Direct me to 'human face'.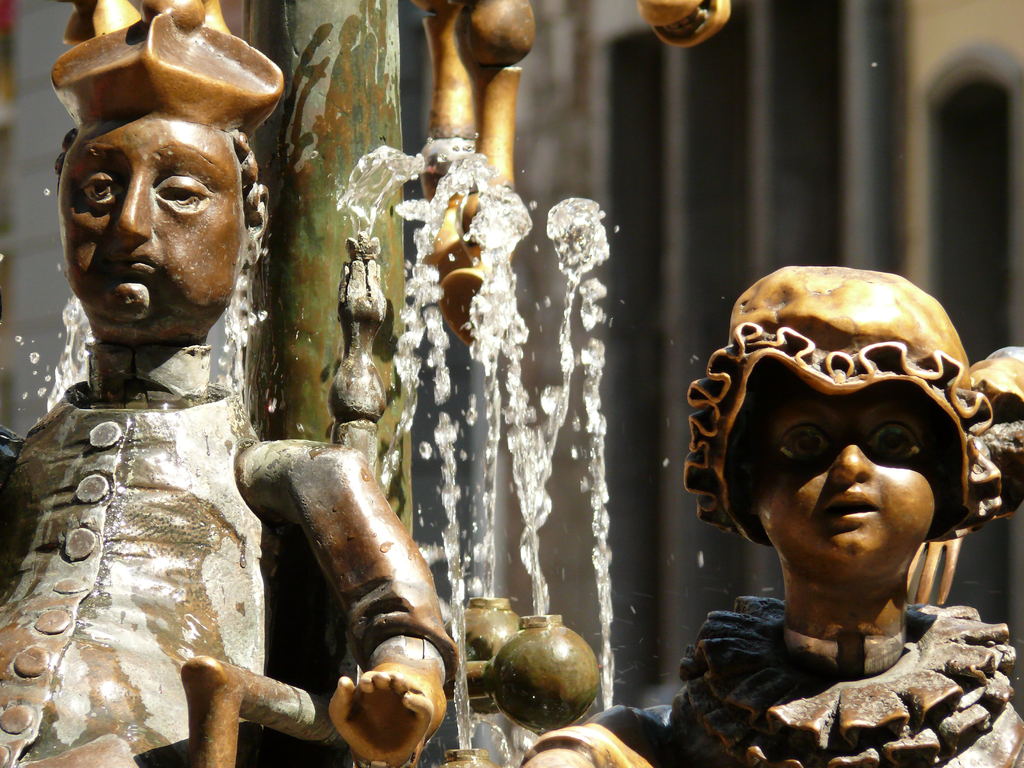
Direction: 64:108:243:327.
